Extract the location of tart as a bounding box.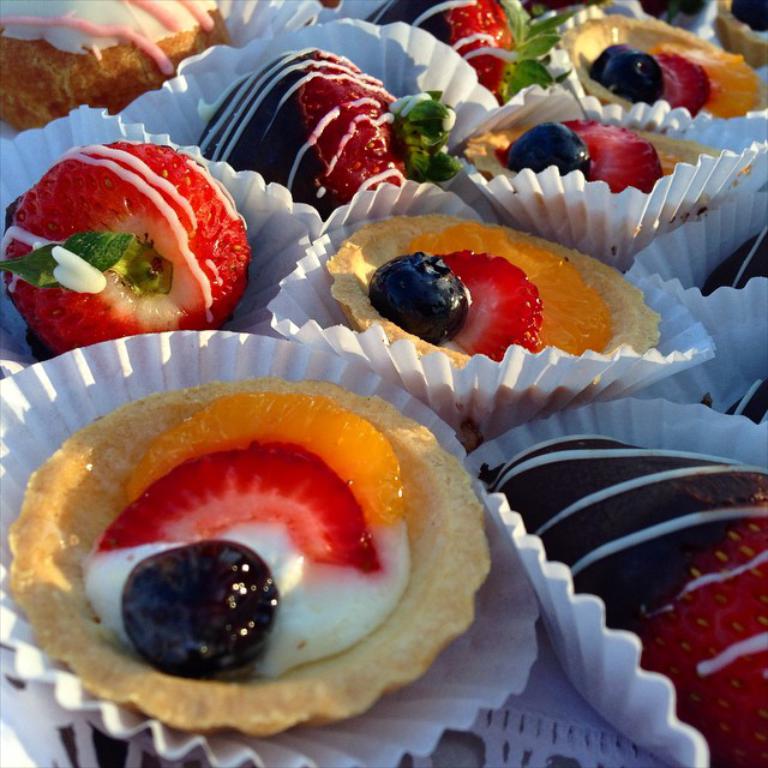
pyautogui.locateOnScreen(554, 12, 767, 106).
